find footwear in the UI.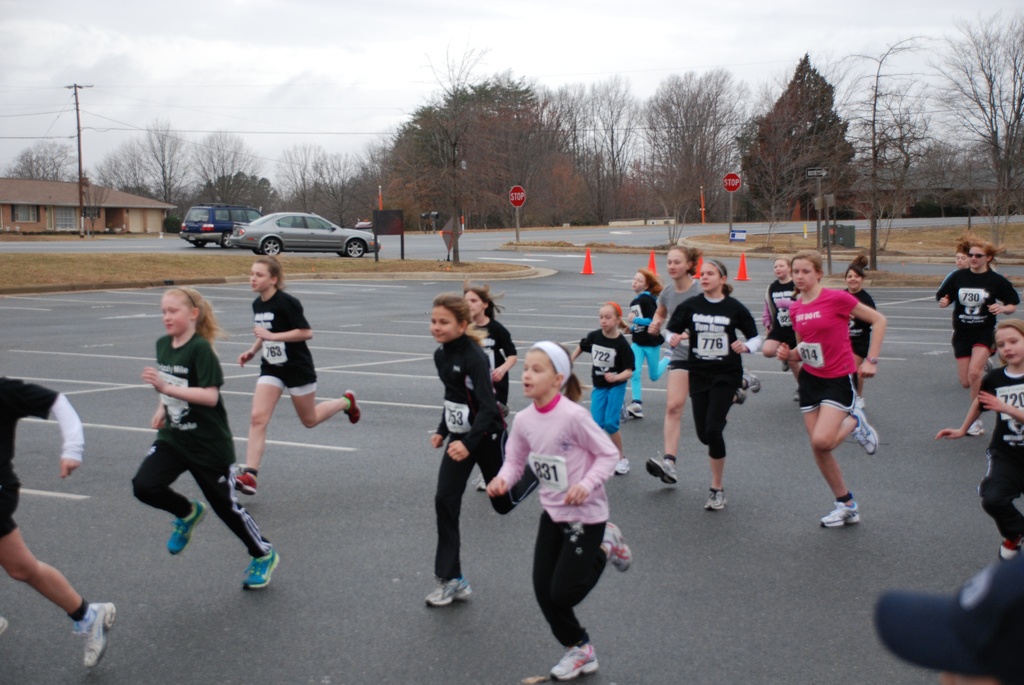
UI element at box(242, 545, 280, 588).
